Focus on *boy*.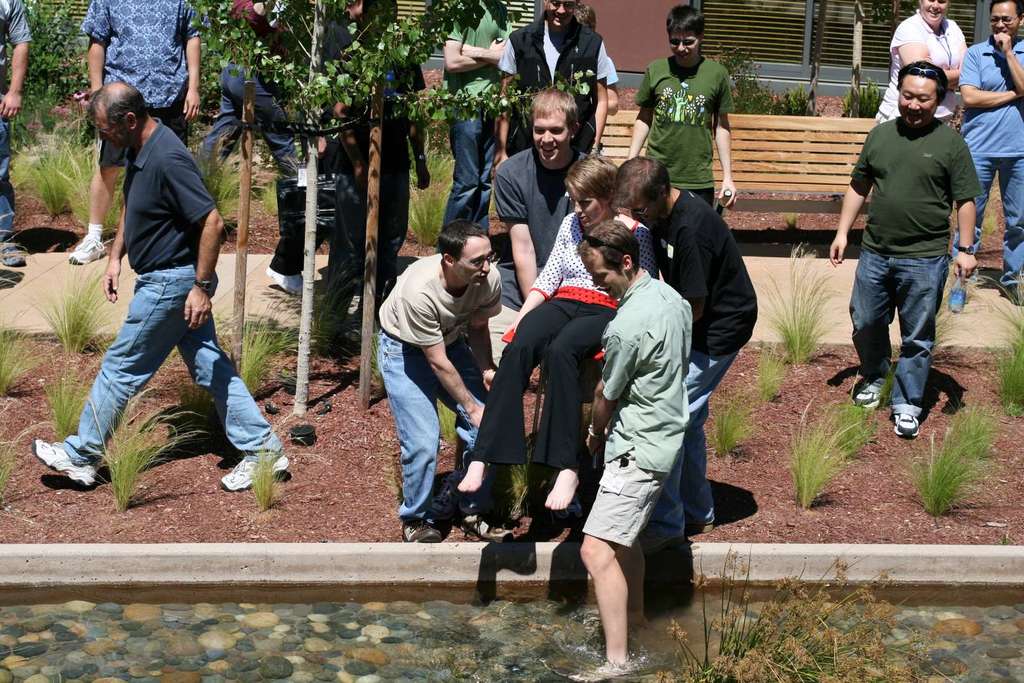
Focused at {"left": 439, "top": 0, "right": 513, "bottom": 235}.
